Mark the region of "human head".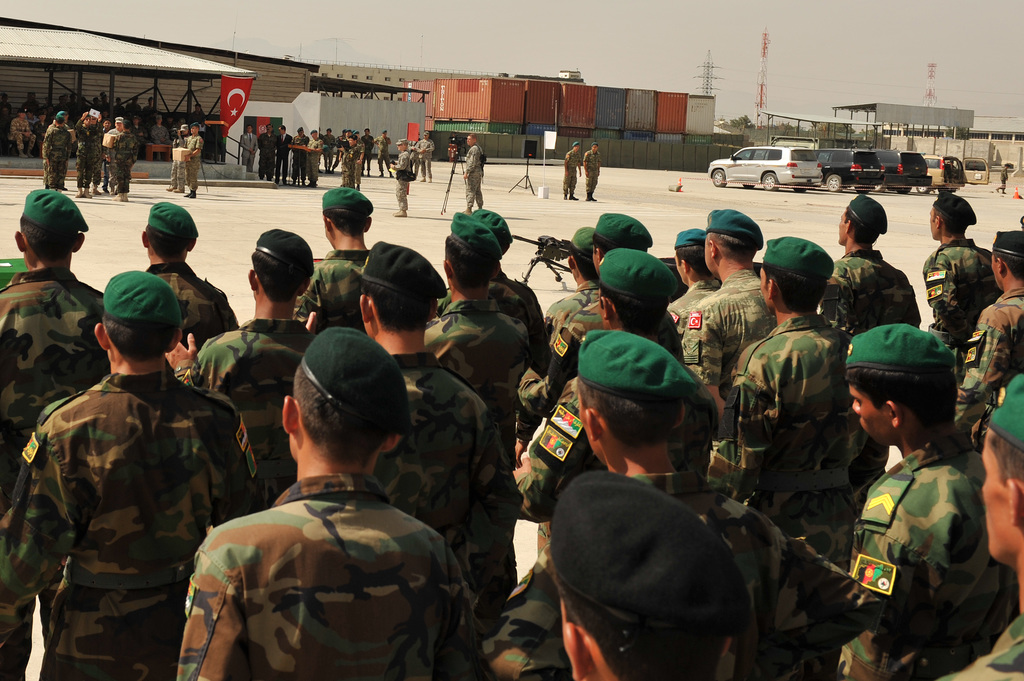
Region: bbox=(188, 124, 200, 136).
